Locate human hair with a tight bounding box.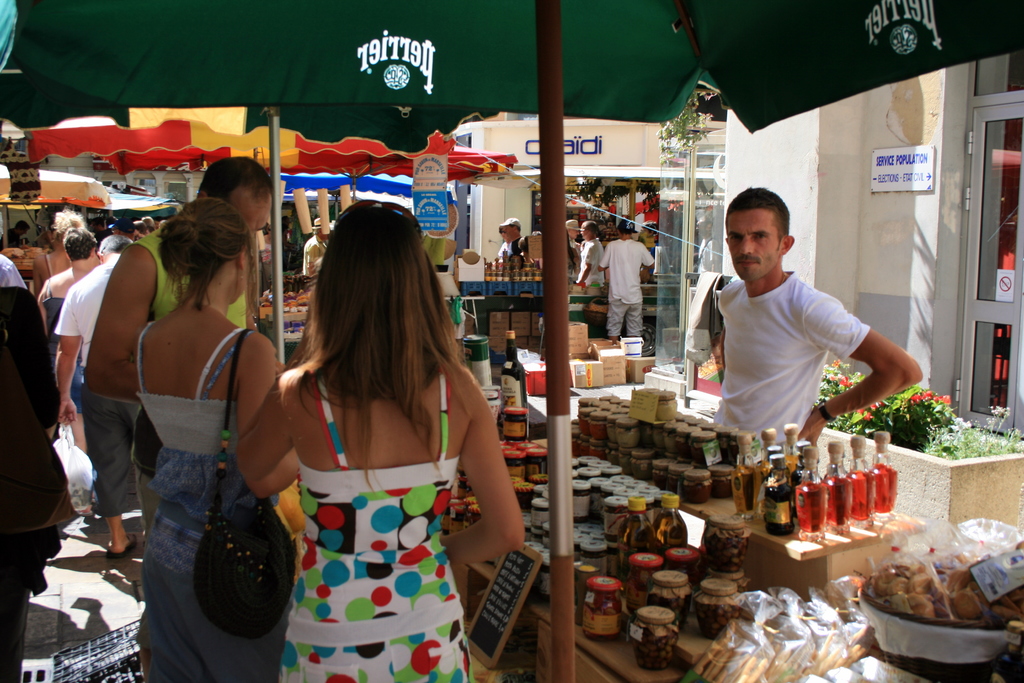
x1=314 y1=227 x2=319 y2=233.
